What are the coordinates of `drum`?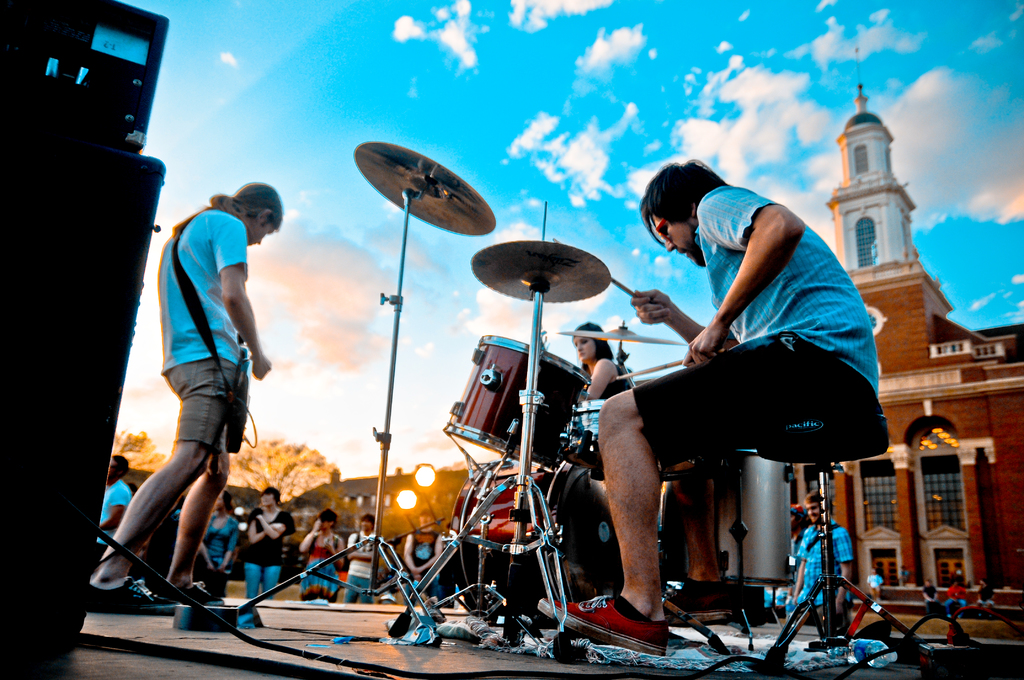
<box>714,450,798,589</box>.
